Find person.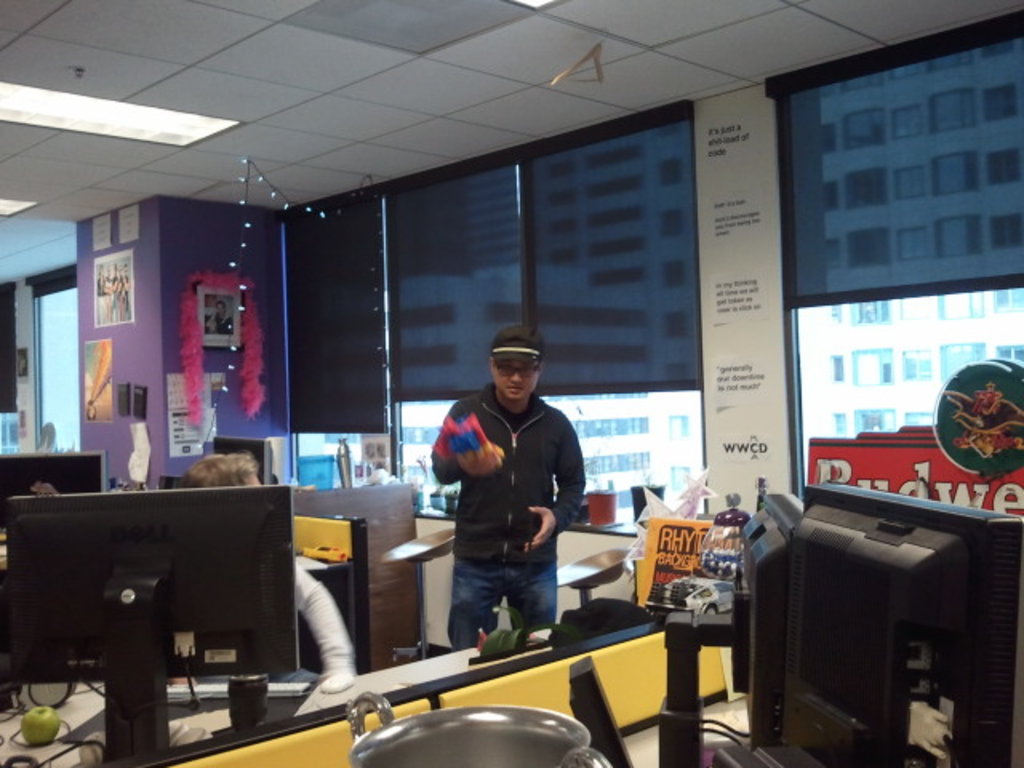
x1=155, y1=435, x2=330, y2=726.
